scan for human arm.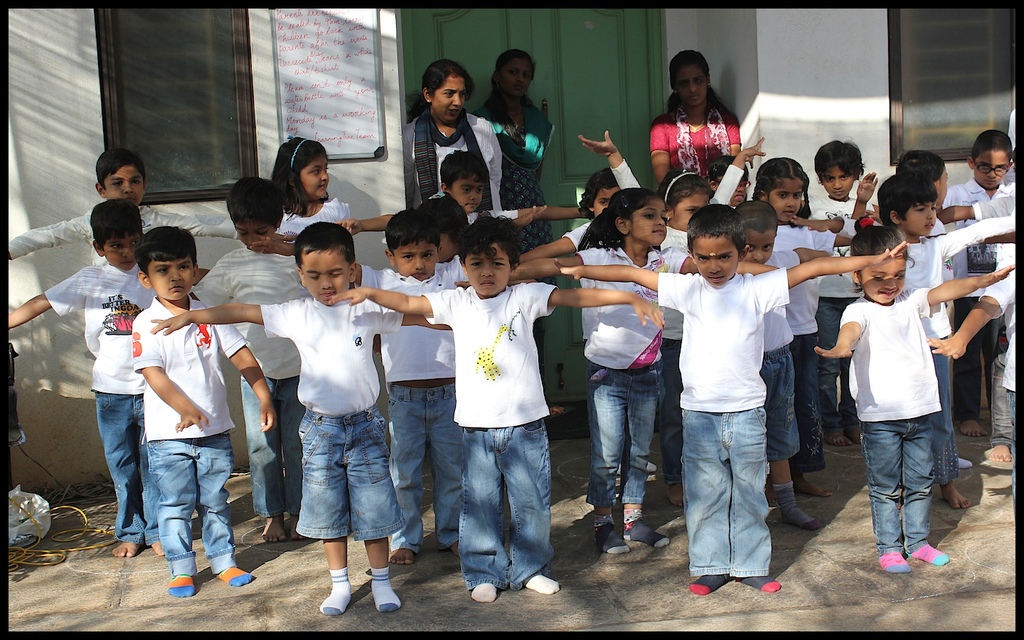
Scan result: locate(649, 109, 677, 196).
